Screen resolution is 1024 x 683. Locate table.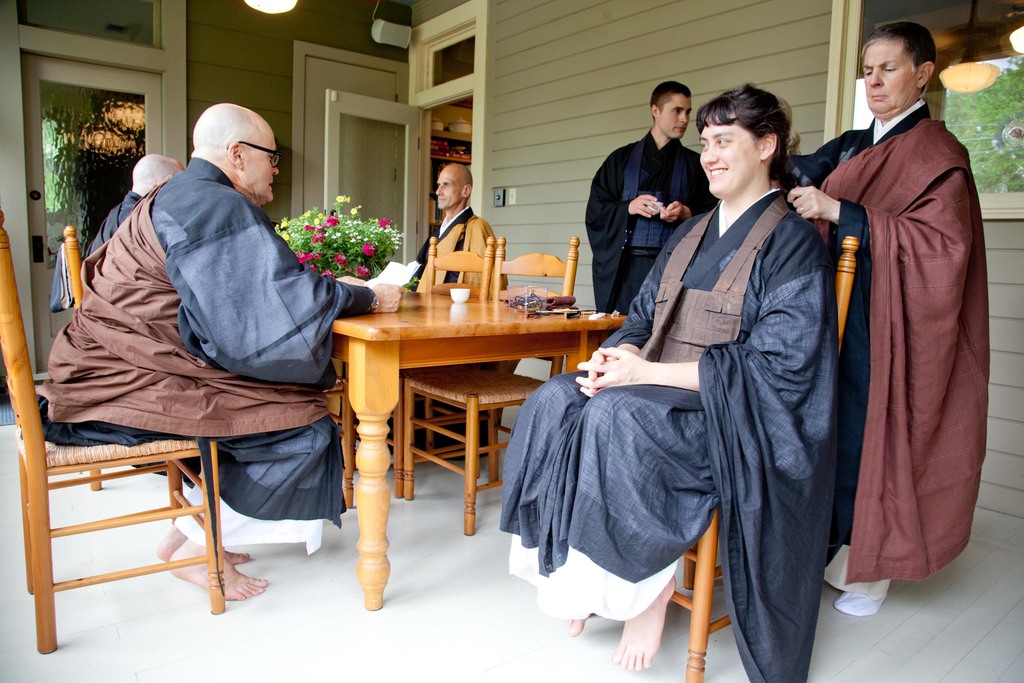
<region>326, 267, 621, 564</region>.
